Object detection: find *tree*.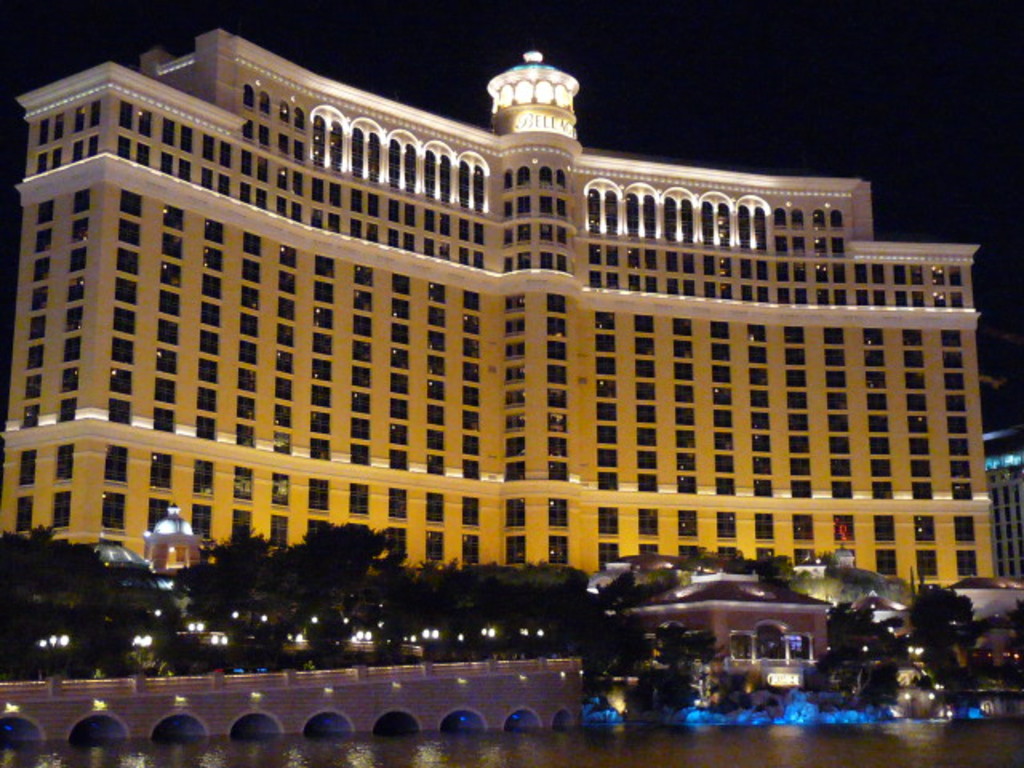
rect(0, 517, 107, 605).
